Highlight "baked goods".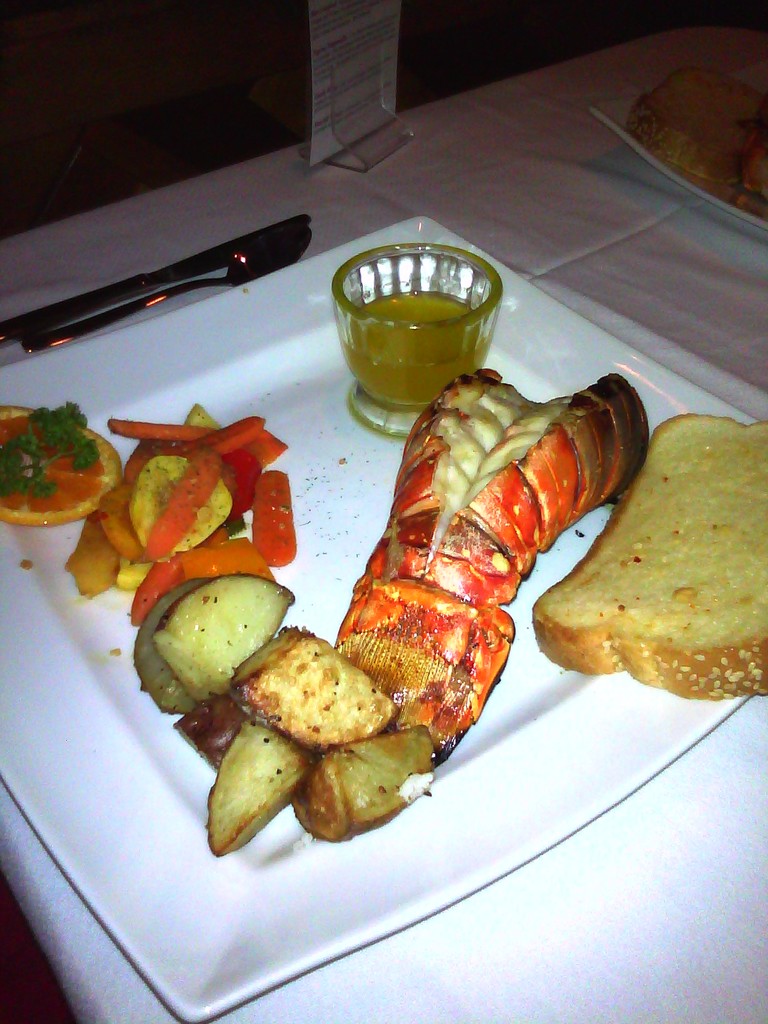
Highlighted region: {"left": 532, "top": 410, "right": 767, "bottom": 704}.
